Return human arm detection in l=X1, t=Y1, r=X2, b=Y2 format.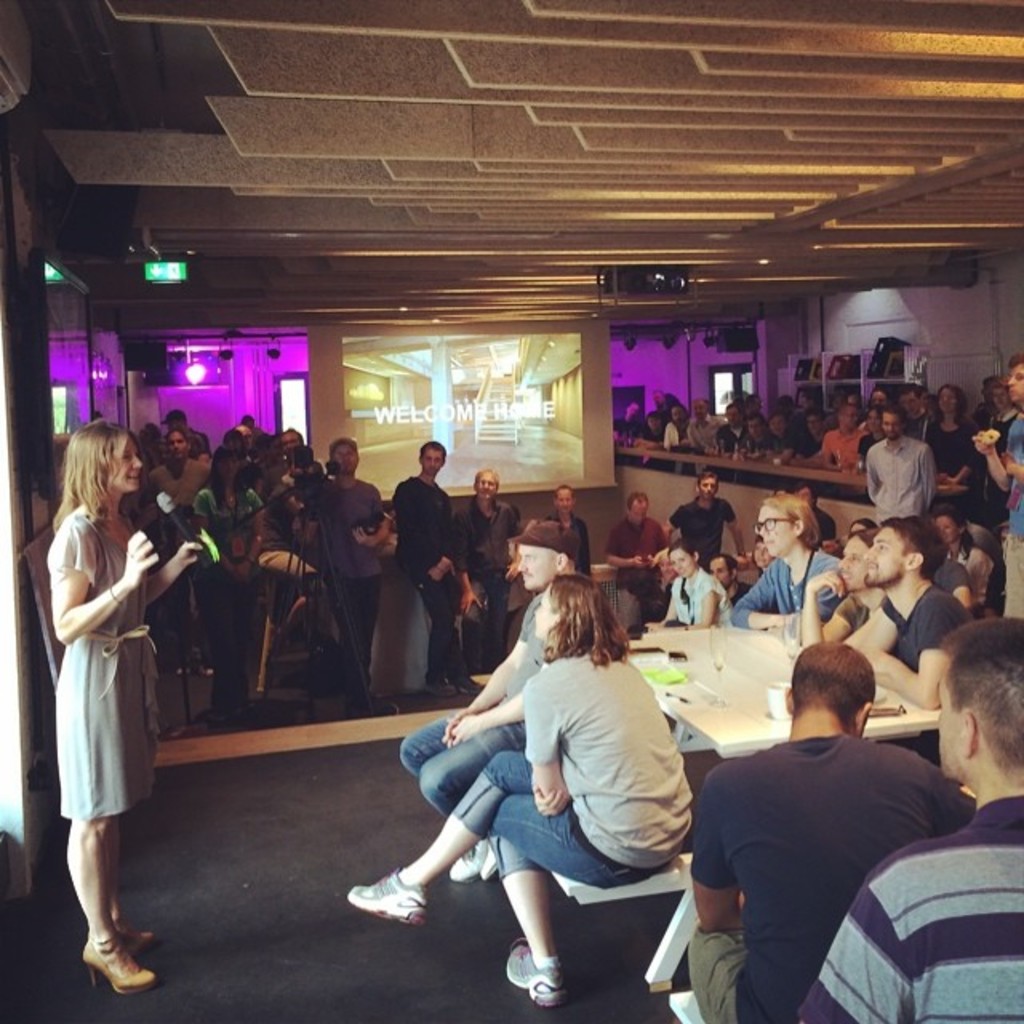
l=971, t=430, r=1010, b=494.
